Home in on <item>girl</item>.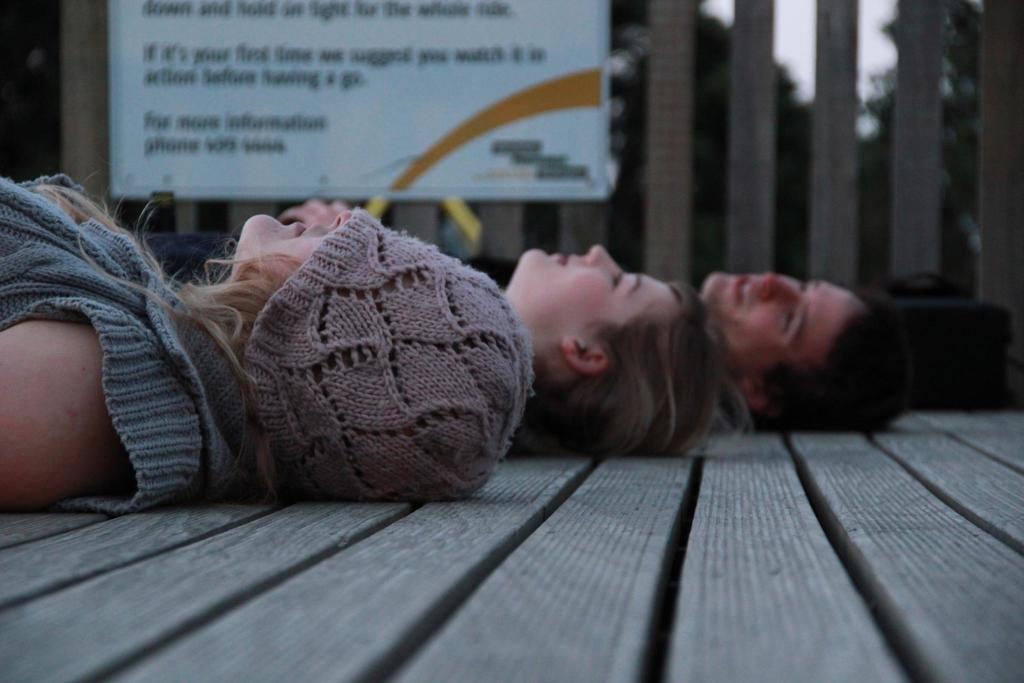
Homed in at 0:178:525:513.
